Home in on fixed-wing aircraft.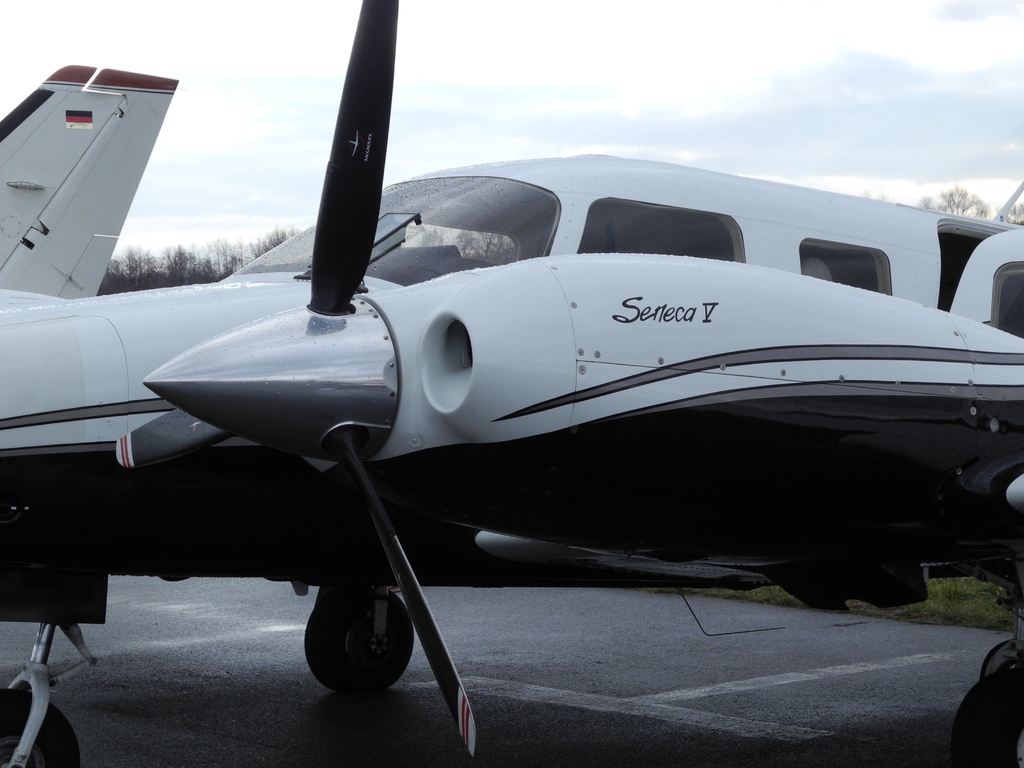
Homed in at (x1=0, y1=65, x2=175, y2=302).
